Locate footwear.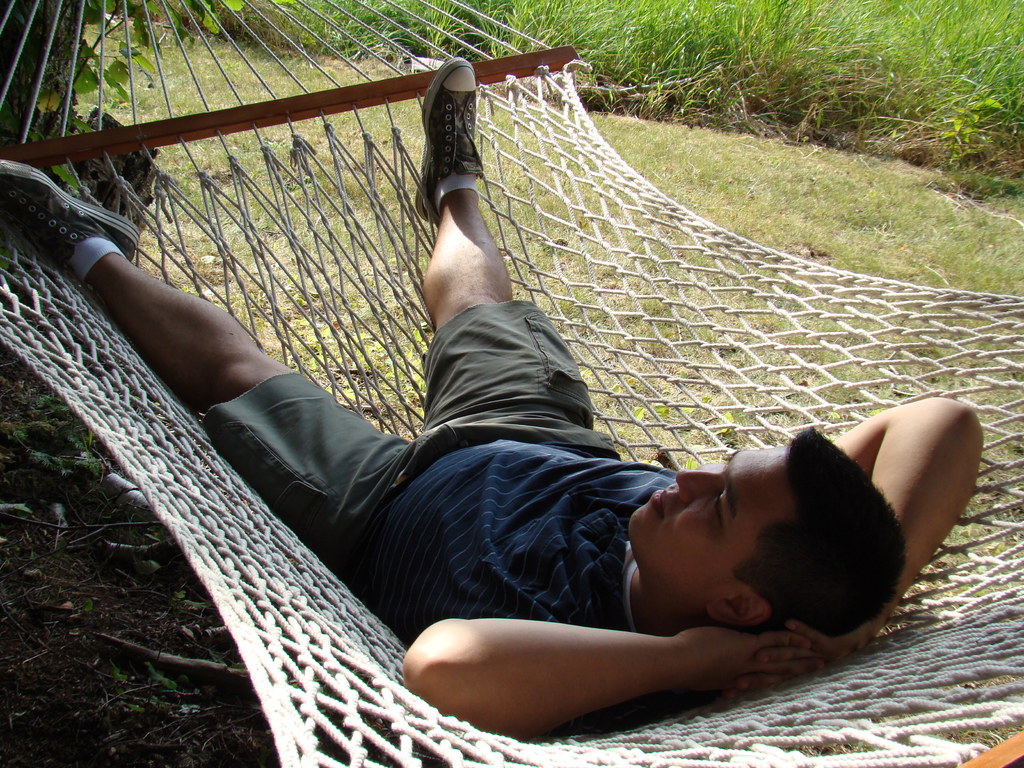
Bounding box: [x1=0, y1=156, x2=143, y2=264].
